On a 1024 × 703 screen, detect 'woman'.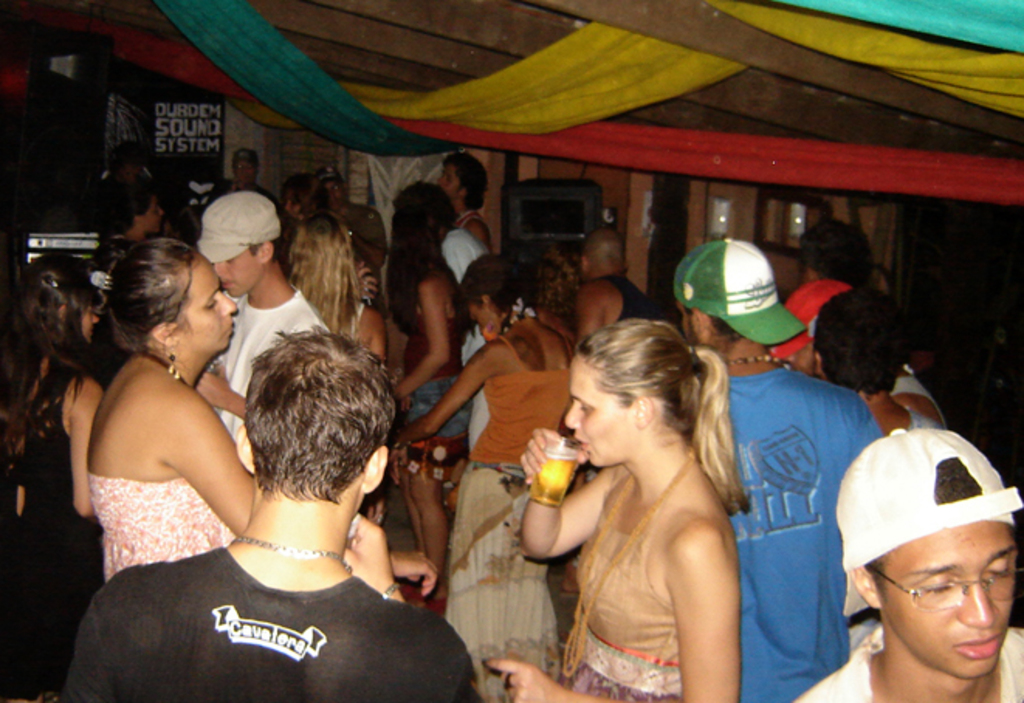
bbox(48, 207, 304, 667).
